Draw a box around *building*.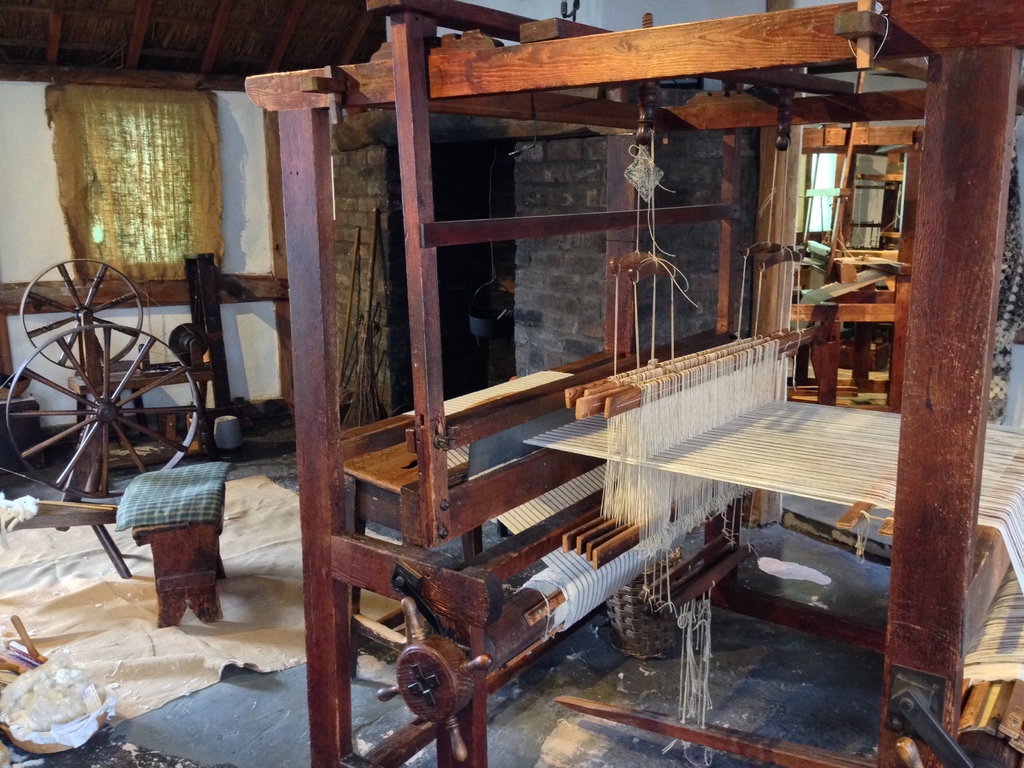
bbox=(0, 1, 1023, 767).
